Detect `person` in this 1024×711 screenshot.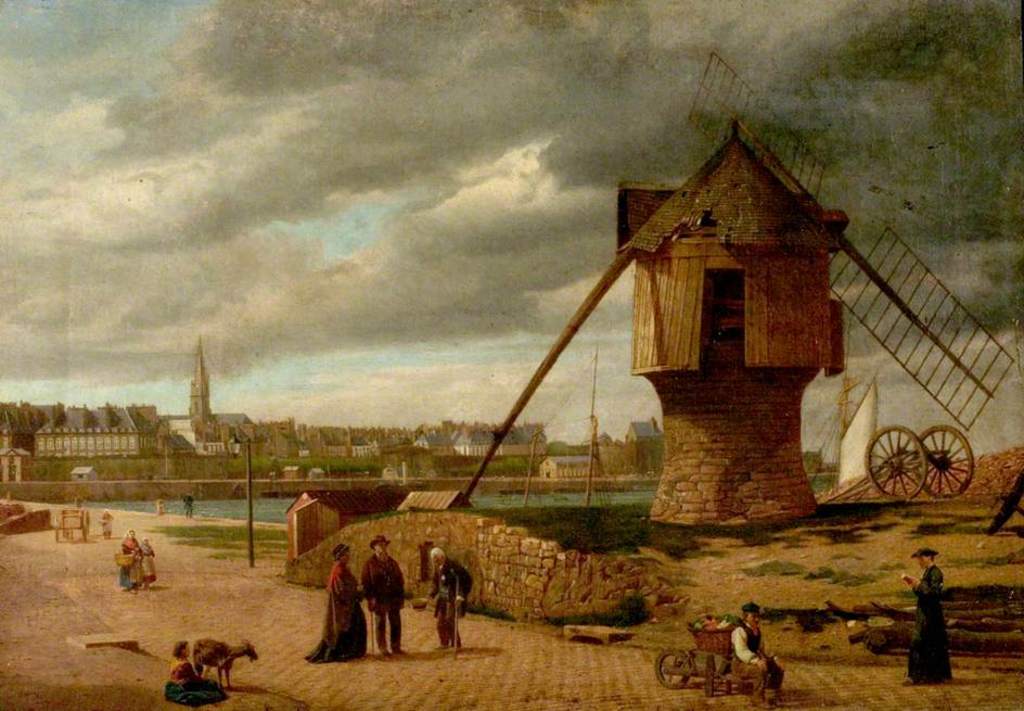
Detection: [144,536,164,586].
